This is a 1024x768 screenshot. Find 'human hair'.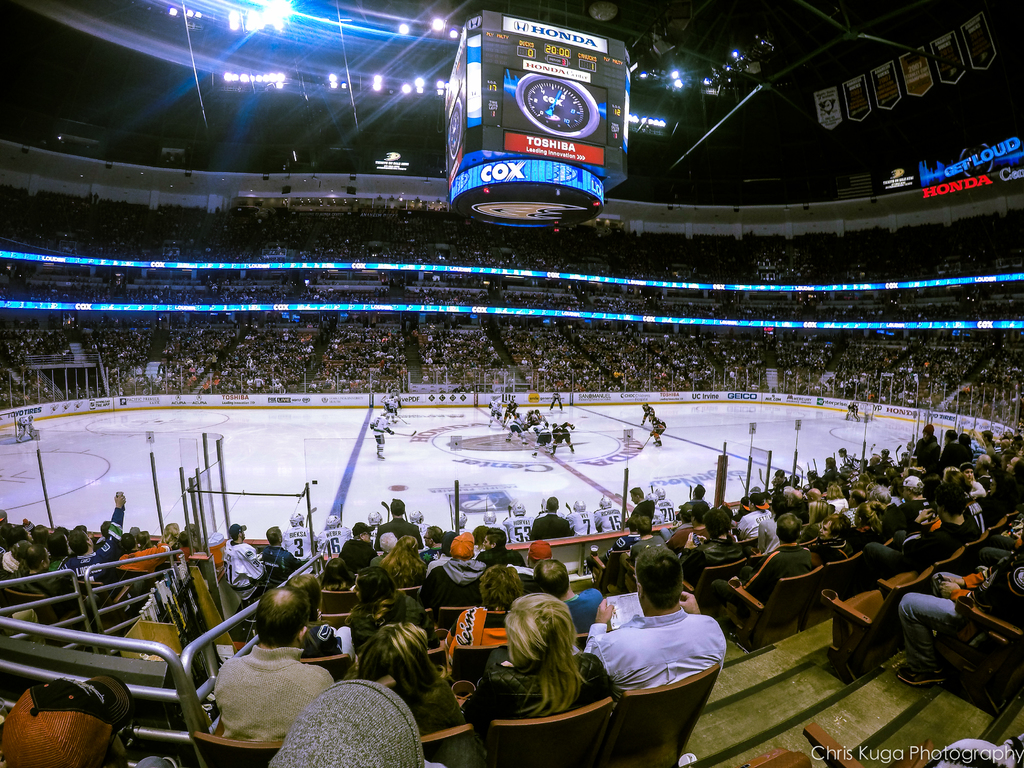
Bounding box: [693,501,708,525].
